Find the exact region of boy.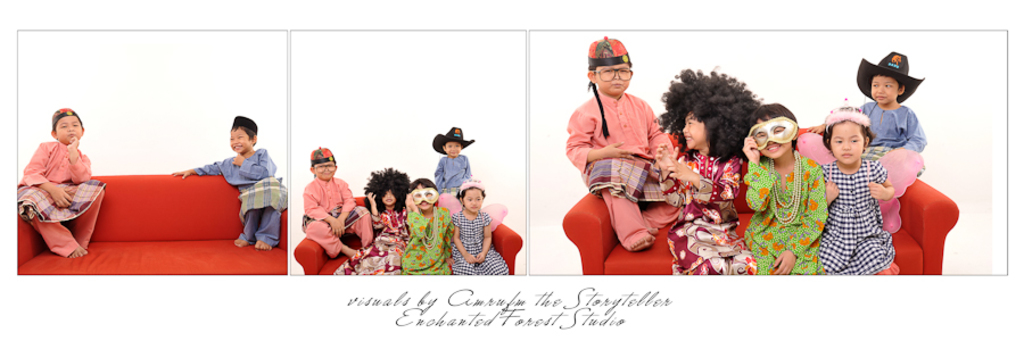
Exact region: bbox(842, 53, 924, 160).
